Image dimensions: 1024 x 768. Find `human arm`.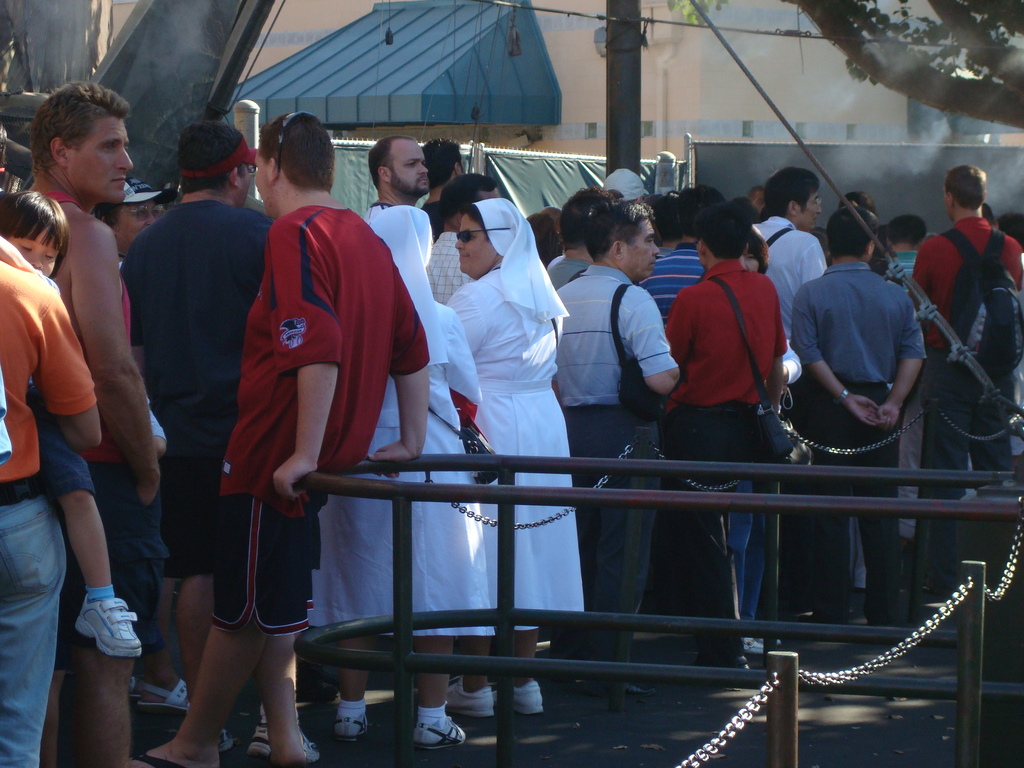
box(664, 282, 693, 365).
